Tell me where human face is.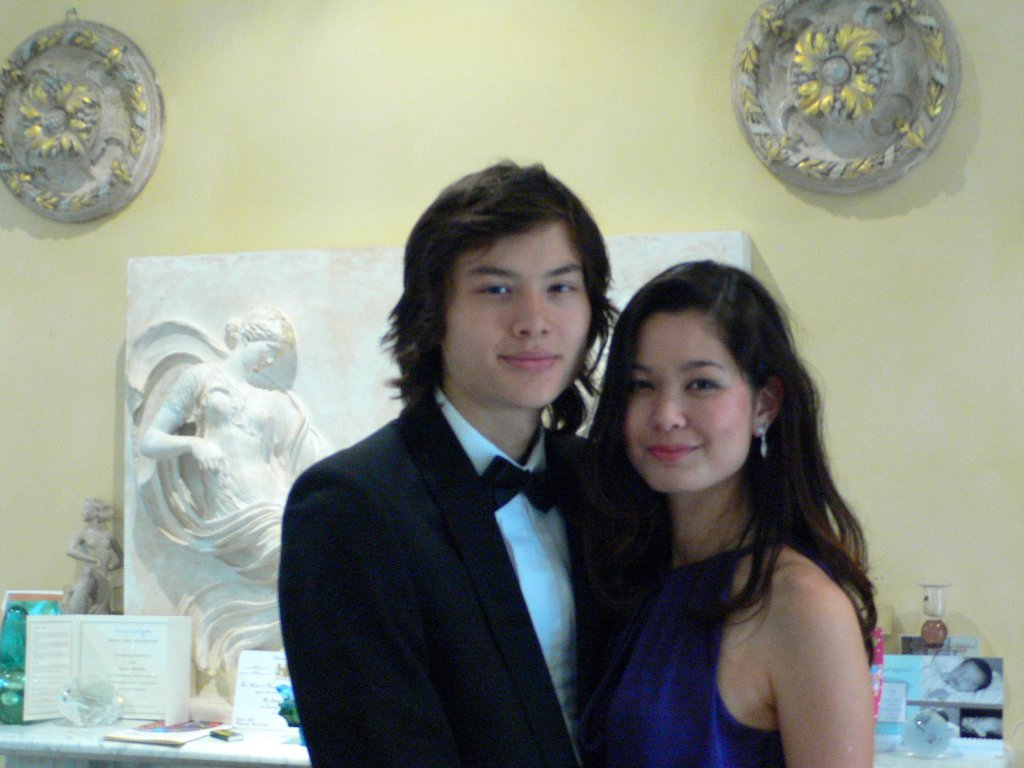
human face is at {"left": 625, "top": 308, "right": 753, "bottom": 490}.
